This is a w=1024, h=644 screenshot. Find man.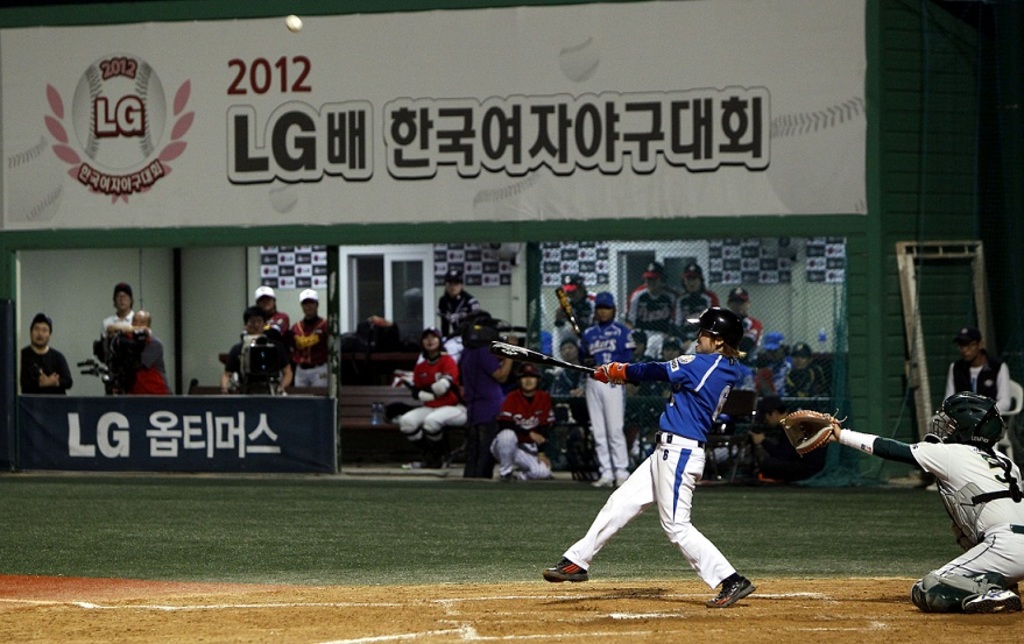
Bounding box: 546 341 585 397.
